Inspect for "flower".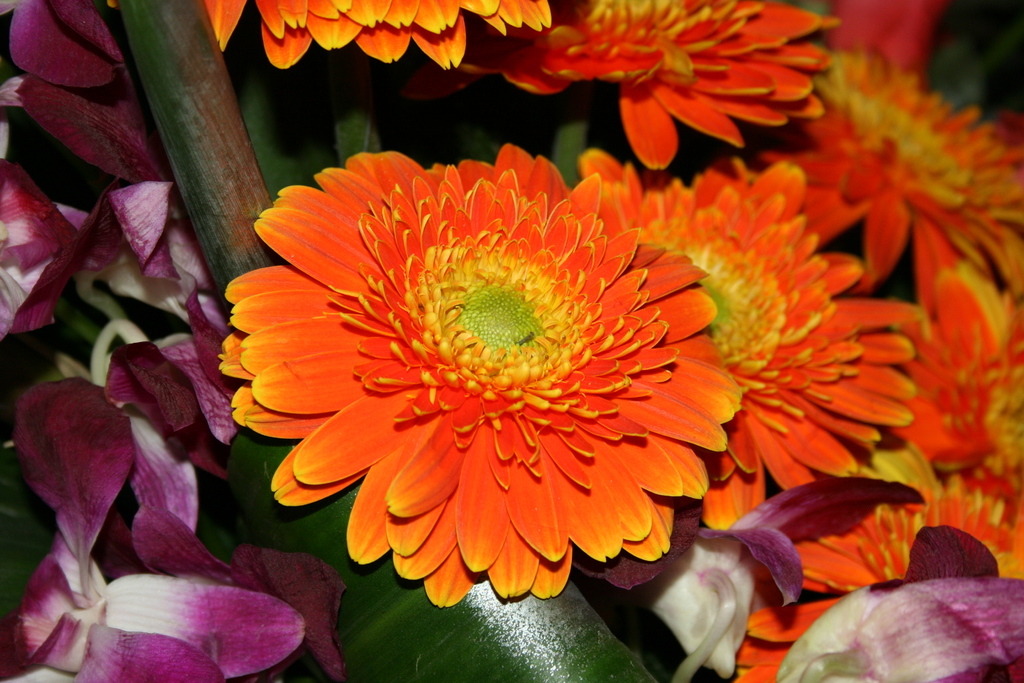
Inspection: 210:142:757:613.
